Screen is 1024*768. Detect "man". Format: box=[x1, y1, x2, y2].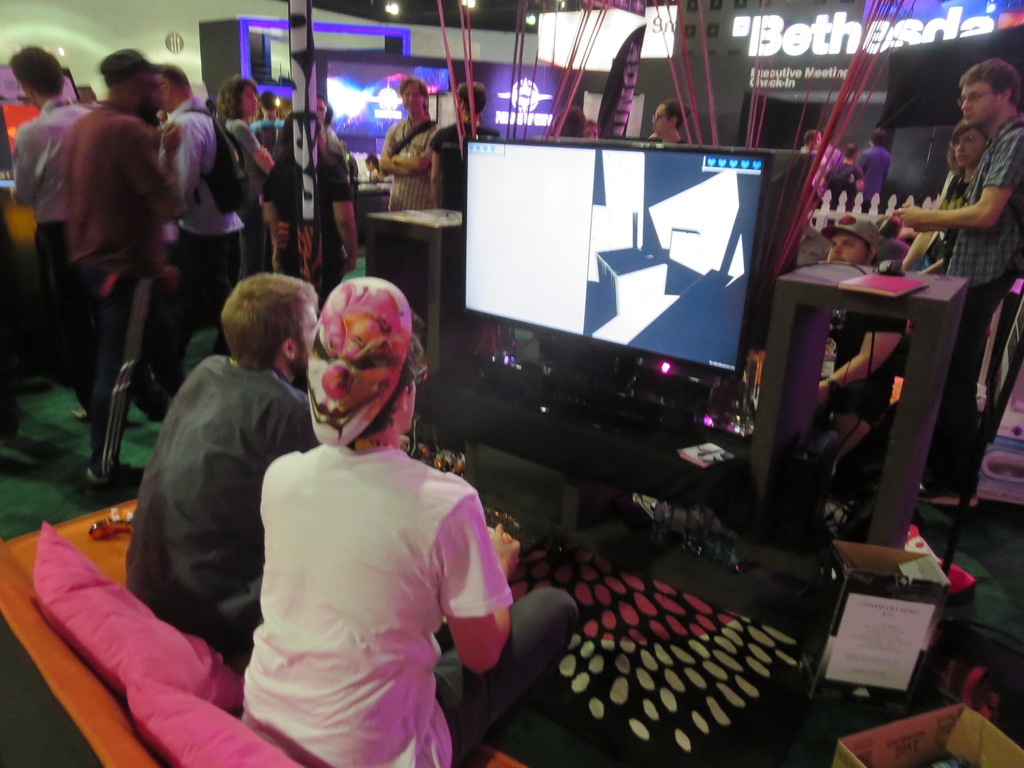
box=[852, 129, 886, 214].
